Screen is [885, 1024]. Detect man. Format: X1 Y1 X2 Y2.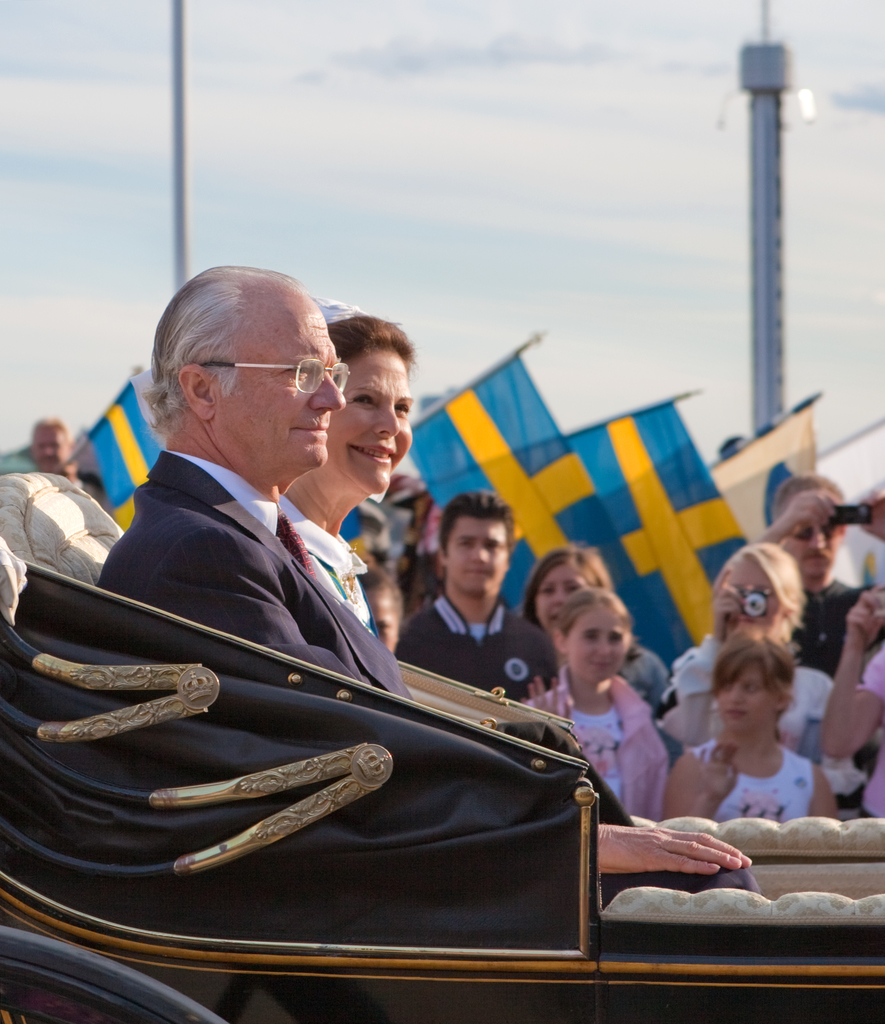
391 489 564 699.
